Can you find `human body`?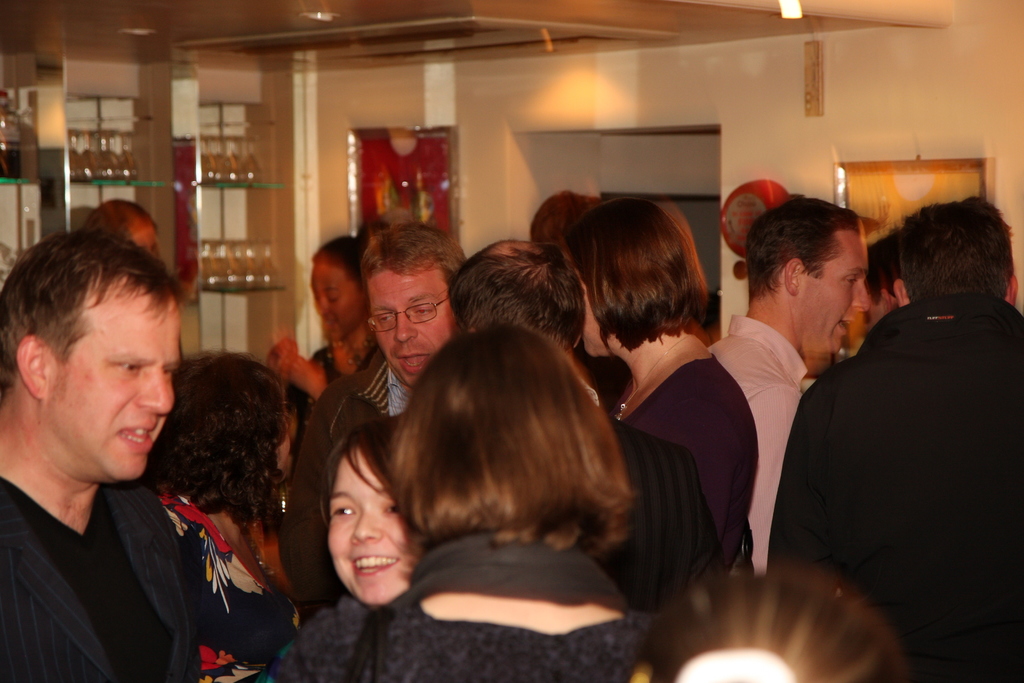
Yes, bounding box: bbox(672, 209, 875, 611).
